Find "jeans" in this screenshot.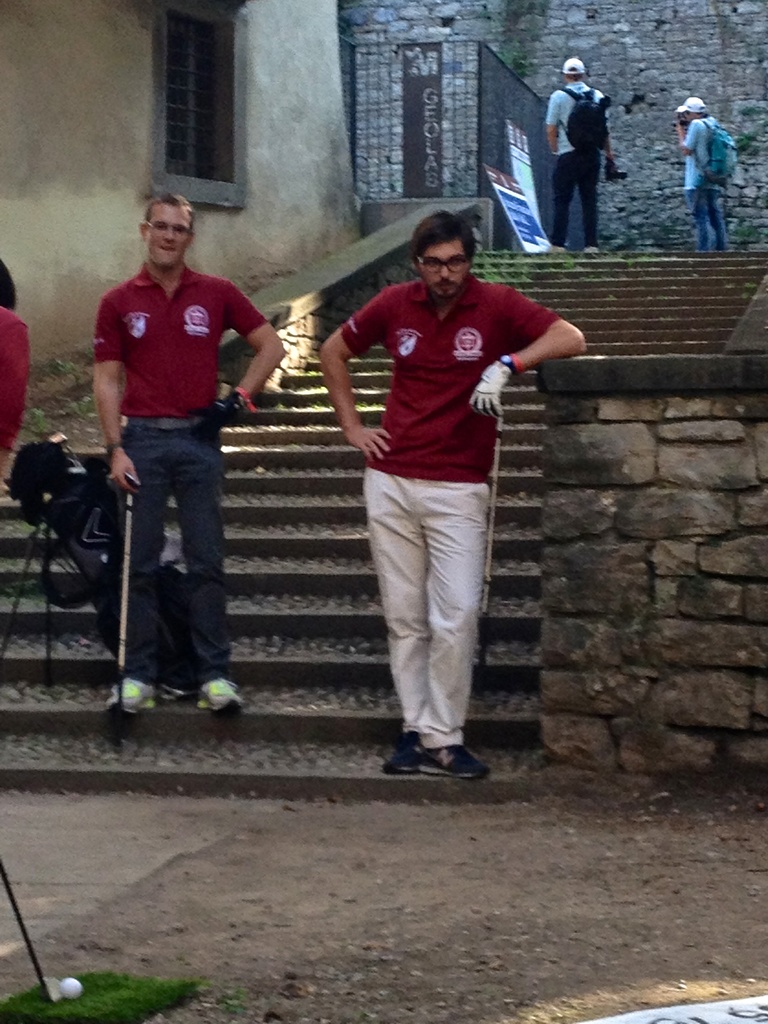
The bounding box for "jeans" is x1=108, y1=428, x2=237, y2=724.
